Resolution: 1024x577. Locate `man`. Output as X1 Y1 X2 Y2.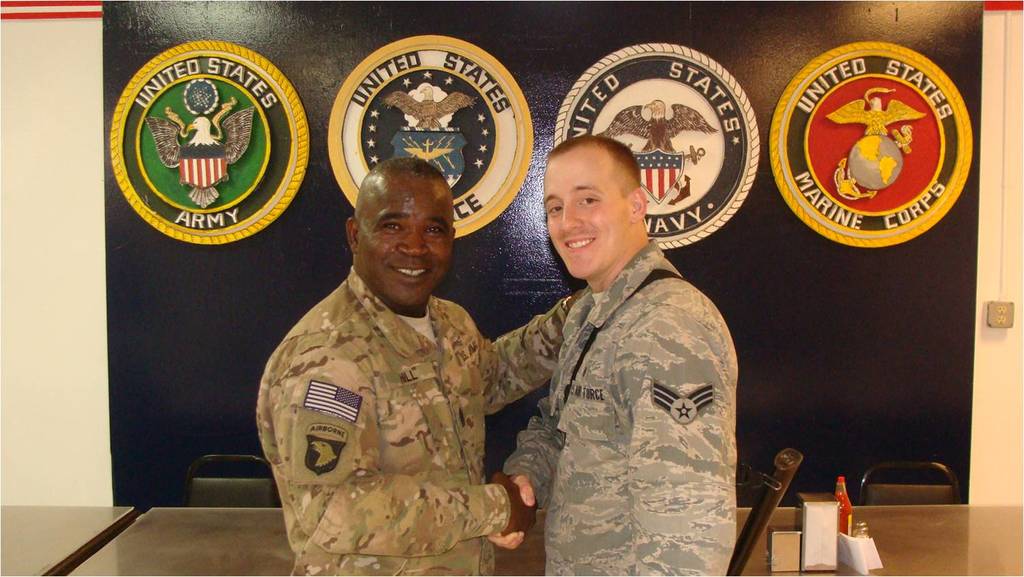
480 133 741 576.
